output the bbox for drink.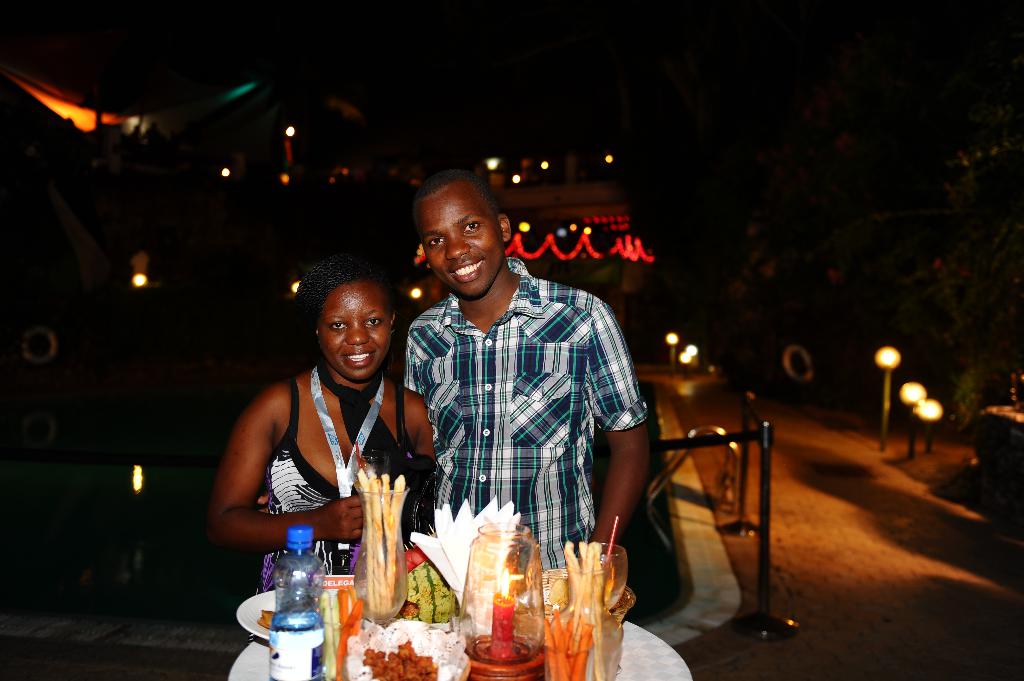
{"x1": 268, "y1": 524, "x2": 325, "y2": 680}.
